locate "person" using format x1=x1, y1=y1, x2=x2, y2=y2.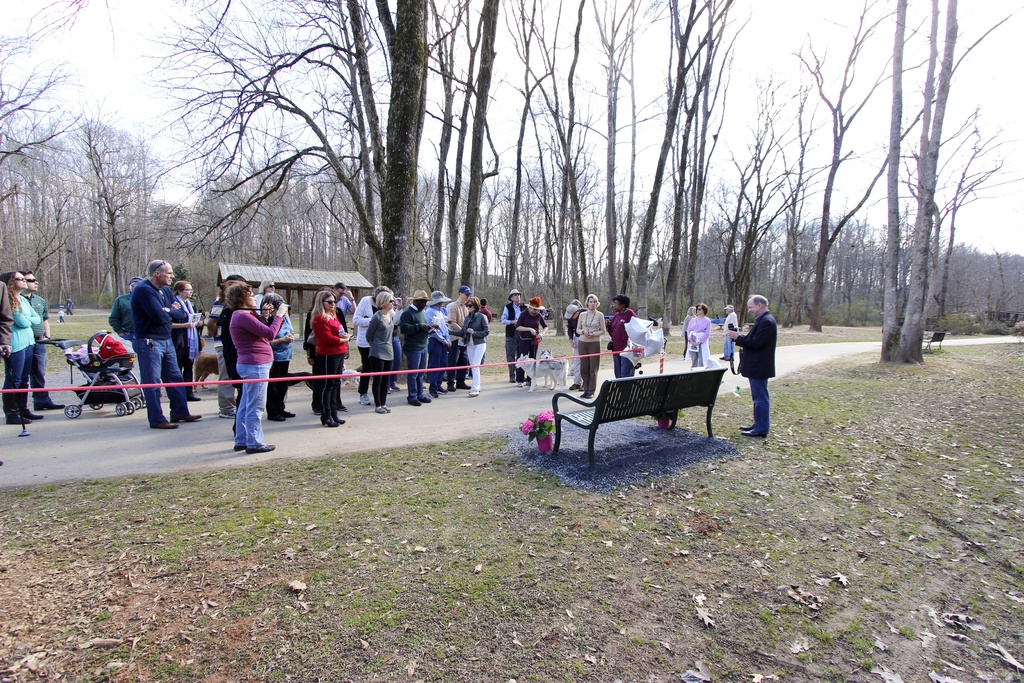
x1=500, y1=289, x2=534, y2=377.
